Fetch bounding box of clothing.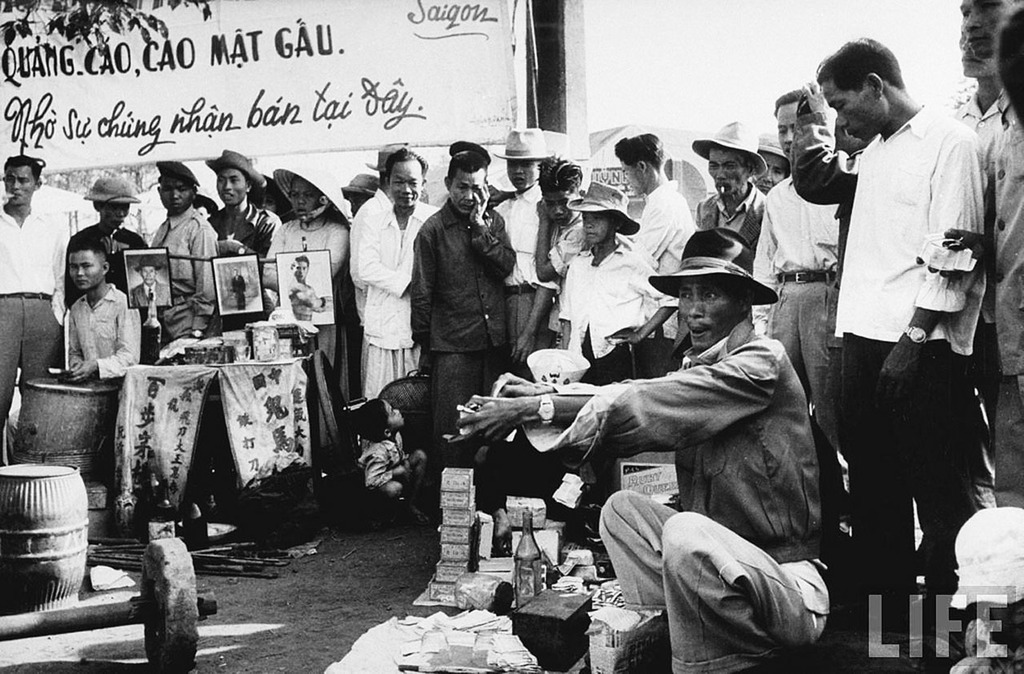
Bbox: [x1=231, y1=273, x2=246, y2=310].
